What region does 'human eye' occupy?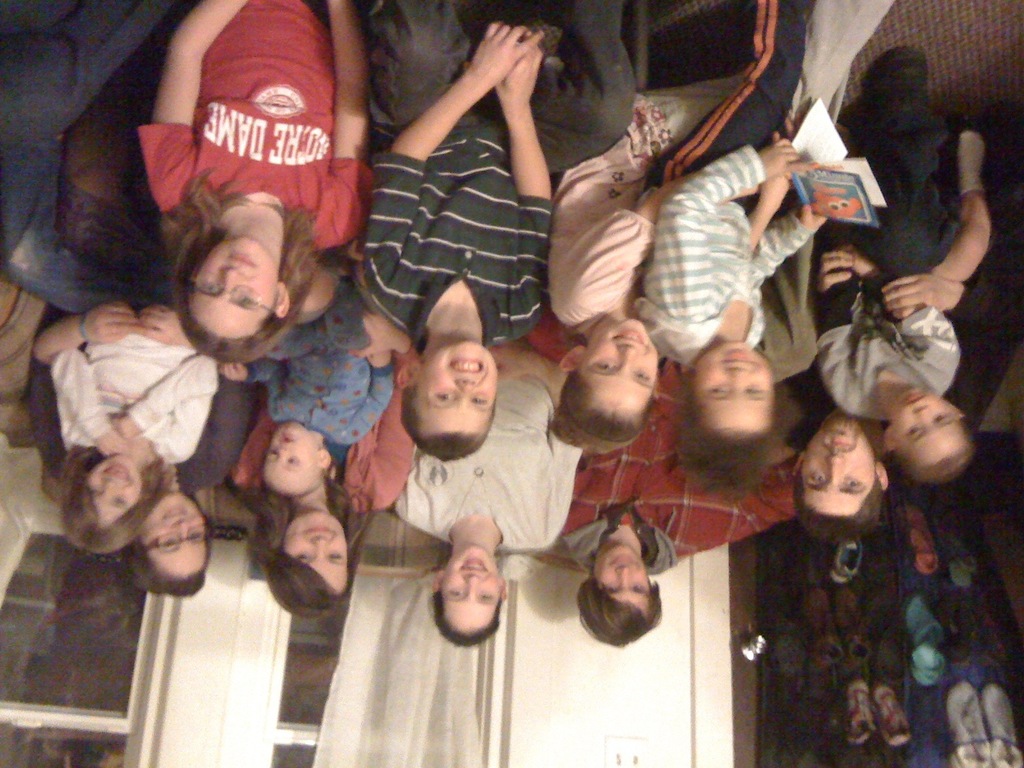
604 583 621 595.
